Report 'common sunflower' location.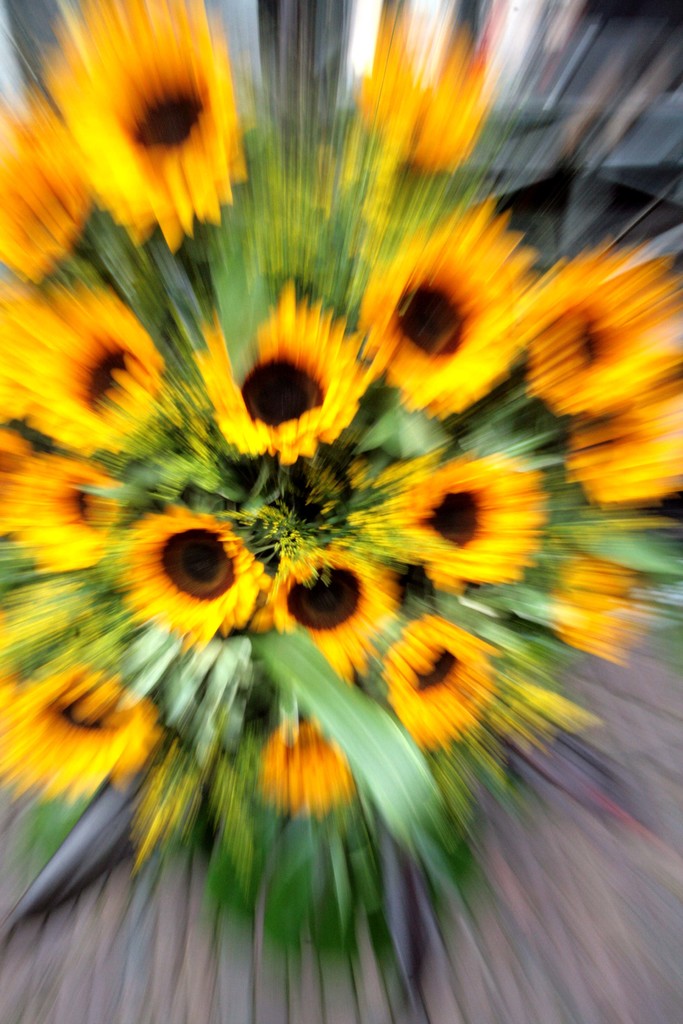
Report: <bbox>208, 283, 402, 465</bbox>.
